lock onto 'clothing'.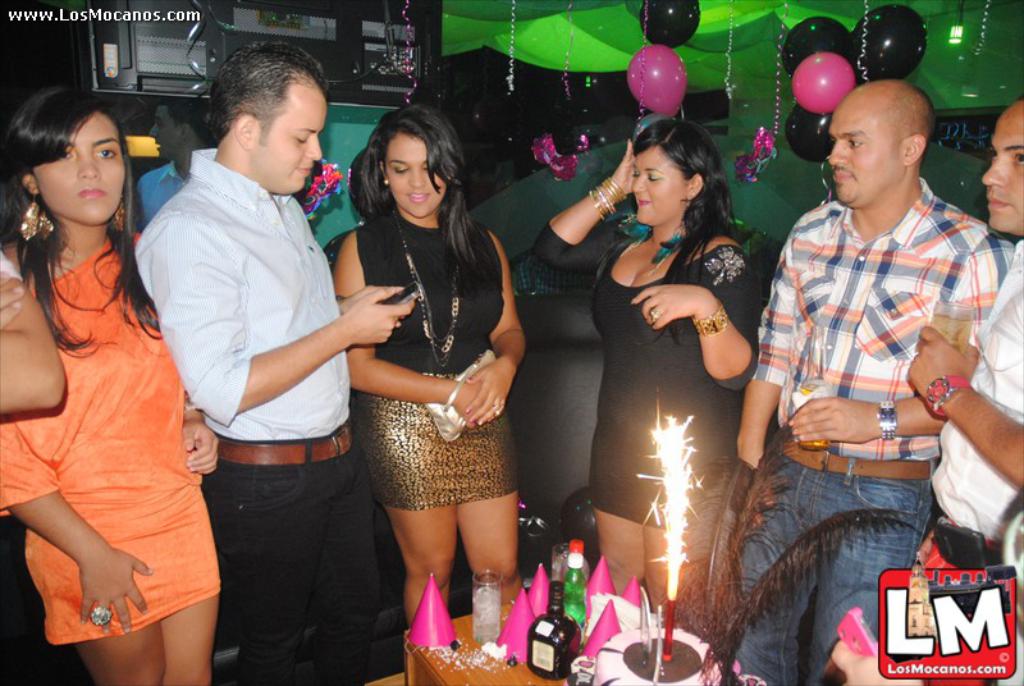
Locked: bbox(136, 155, 184, 232).
